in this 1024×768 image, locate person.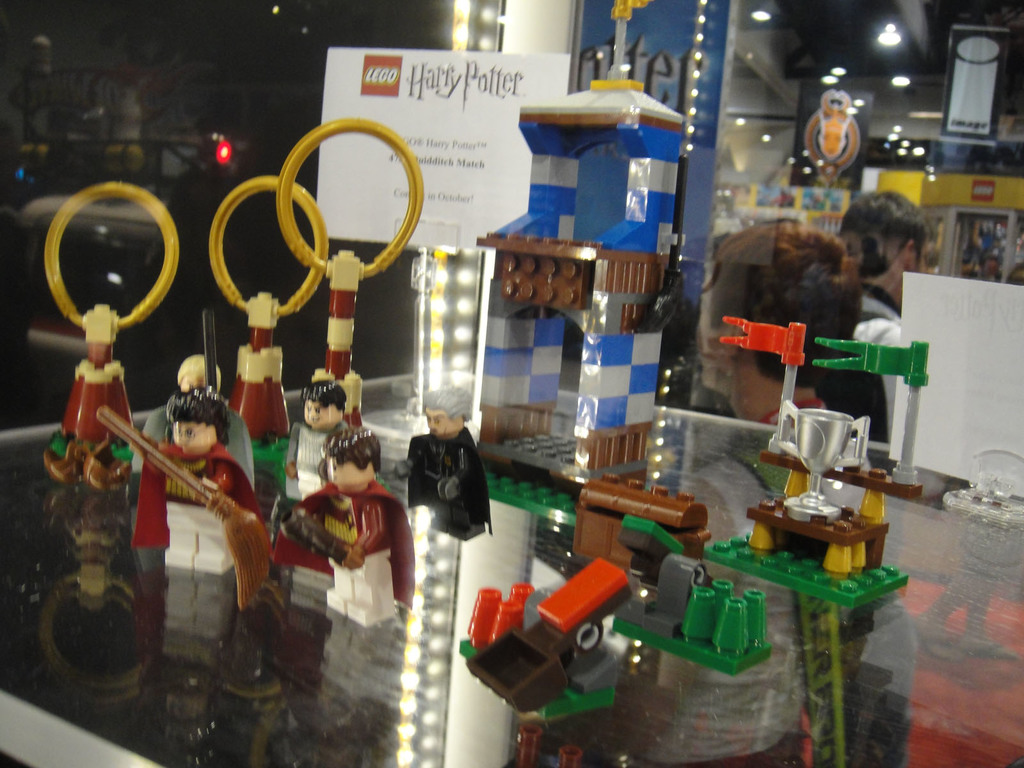
Bounding box: <region>288, 380, 351, 506</region>.
